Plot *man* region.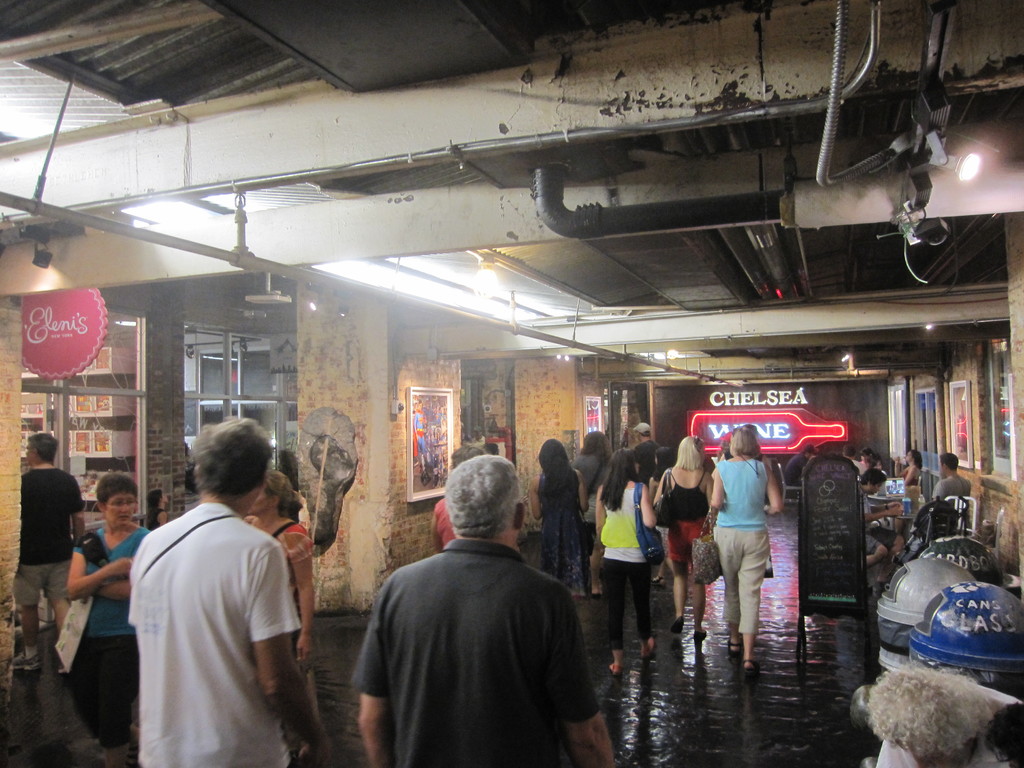
Plotted at 864, 466, 904, 604.
